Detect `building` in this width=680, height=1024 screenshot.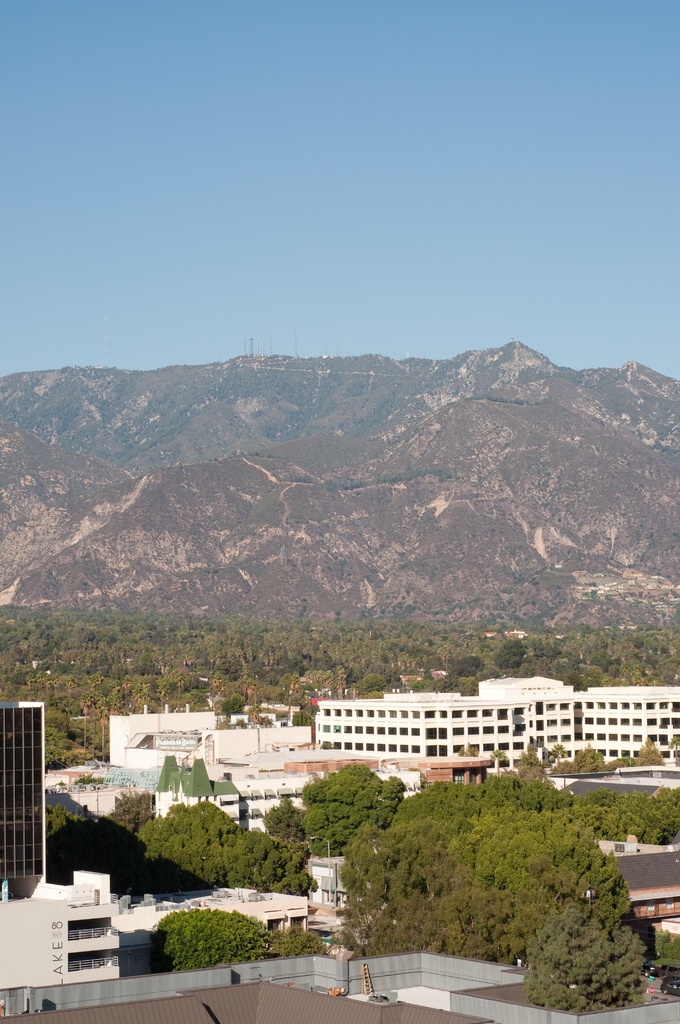
Detection: x1=0 y1=702 x2=119 y2=991.
